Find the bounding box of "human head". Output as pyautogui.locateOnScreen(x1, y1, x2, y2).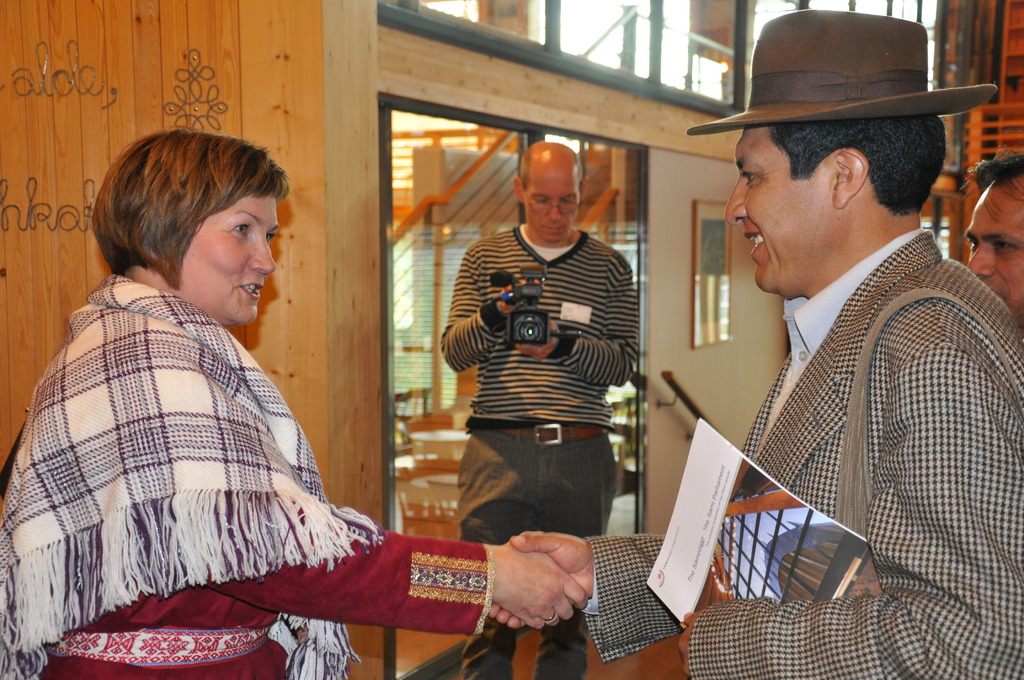
pyautogui.locateOnScreen(506, 140, 584, 247).
